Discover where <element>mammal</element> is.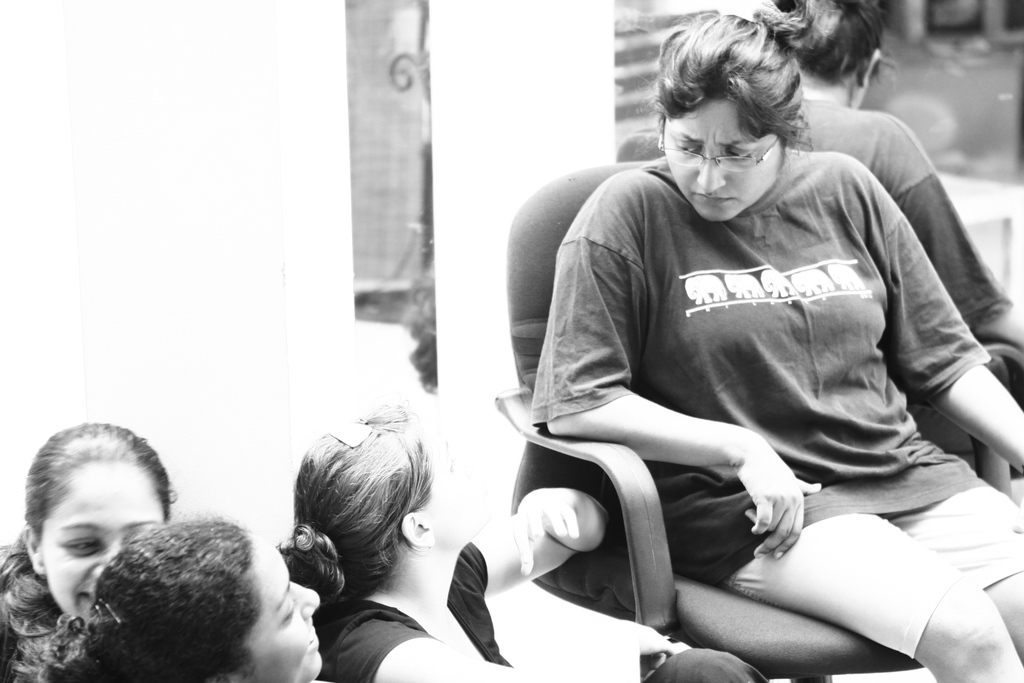
Discovered at select_region(0, 416, 178, 682).
